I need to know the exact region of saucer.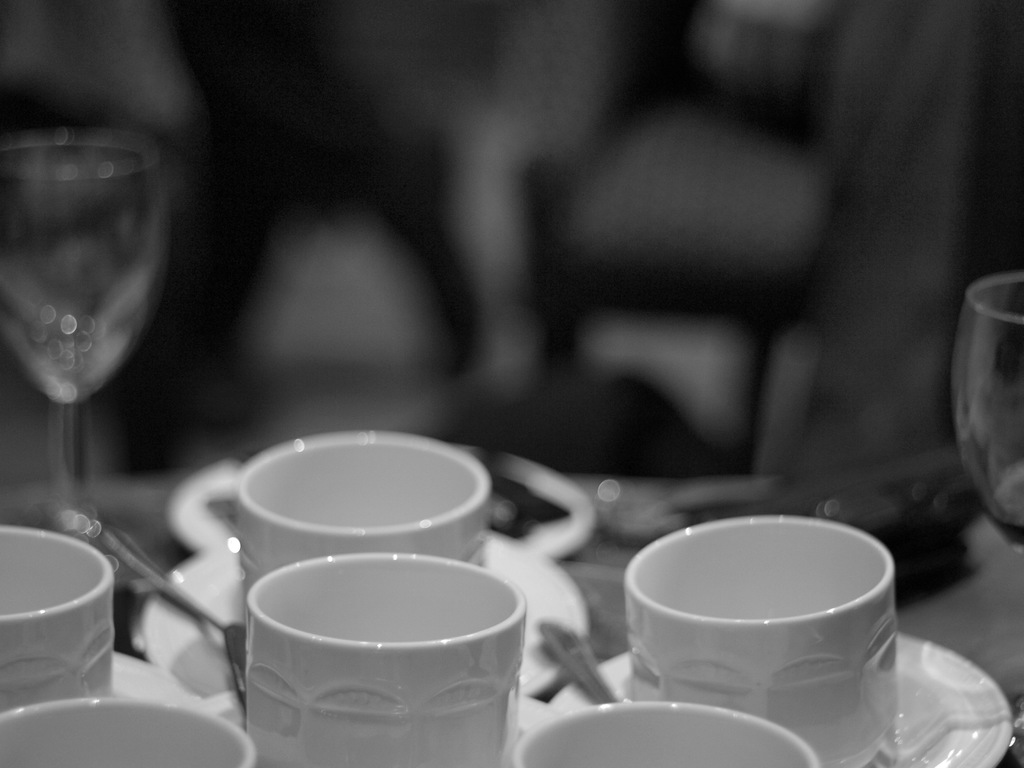
Region: 543 630 1012 767.
